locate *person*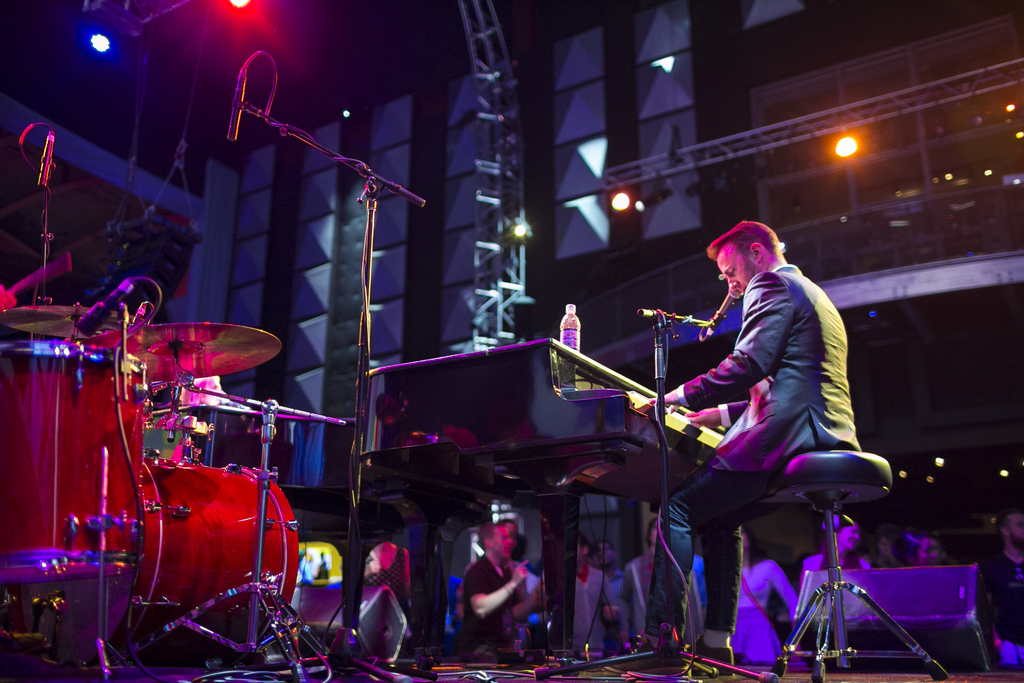
locate(596, 215, 867, 673)
